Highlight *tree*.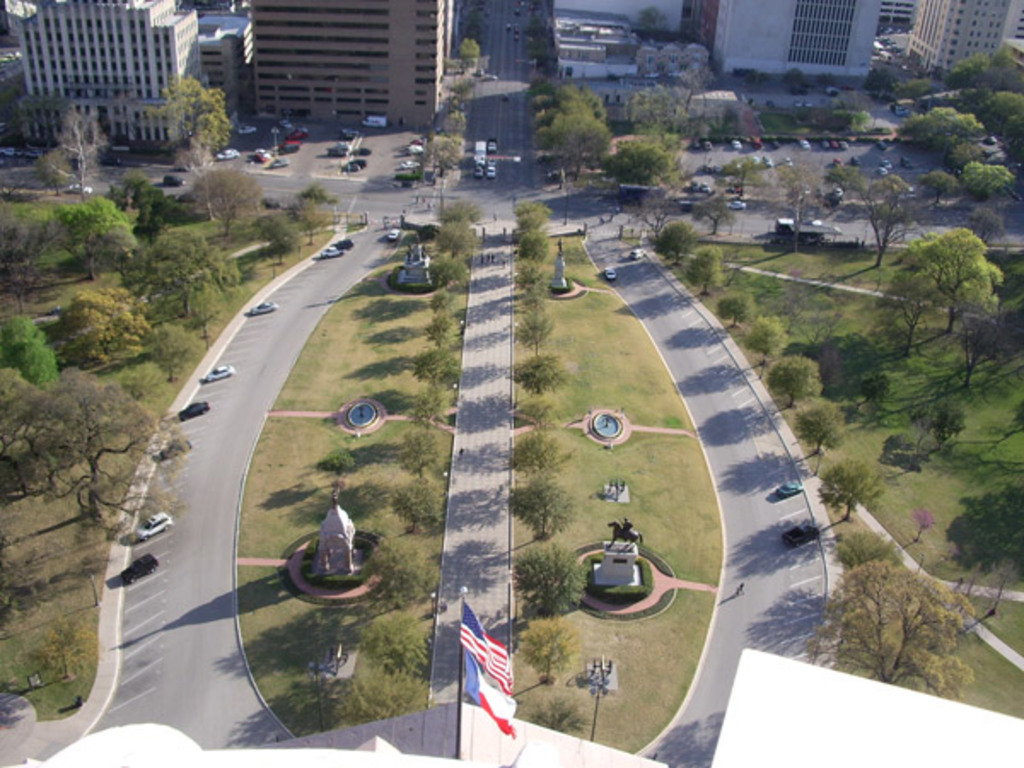
Highlighted region: l=790, t=68, r=814, b=99.
